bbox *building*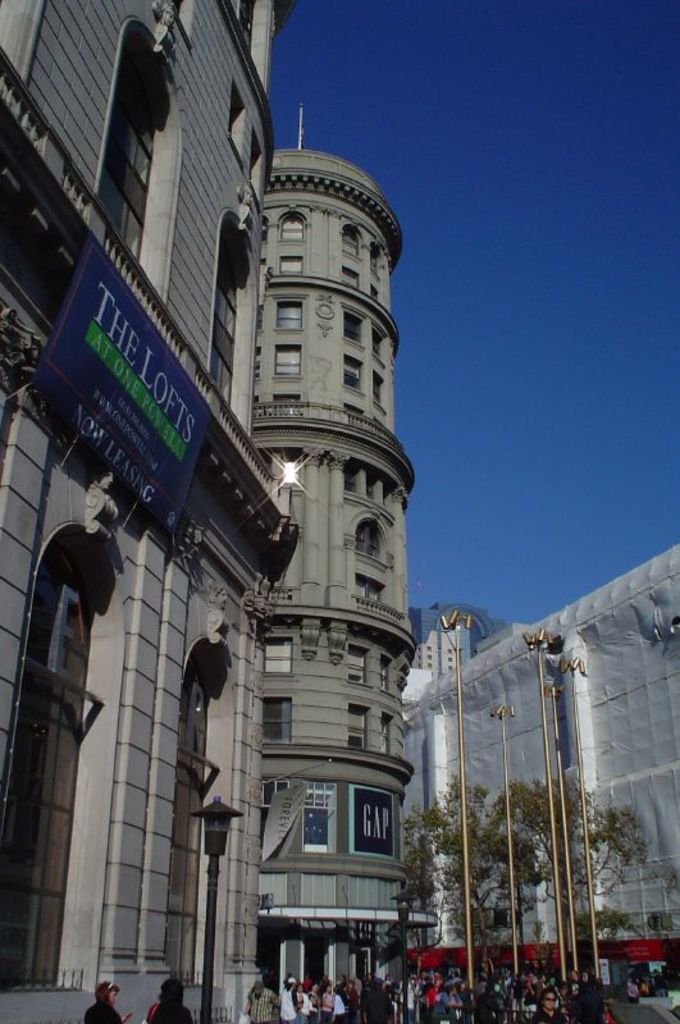
detection(400, 544, 679, 992)
